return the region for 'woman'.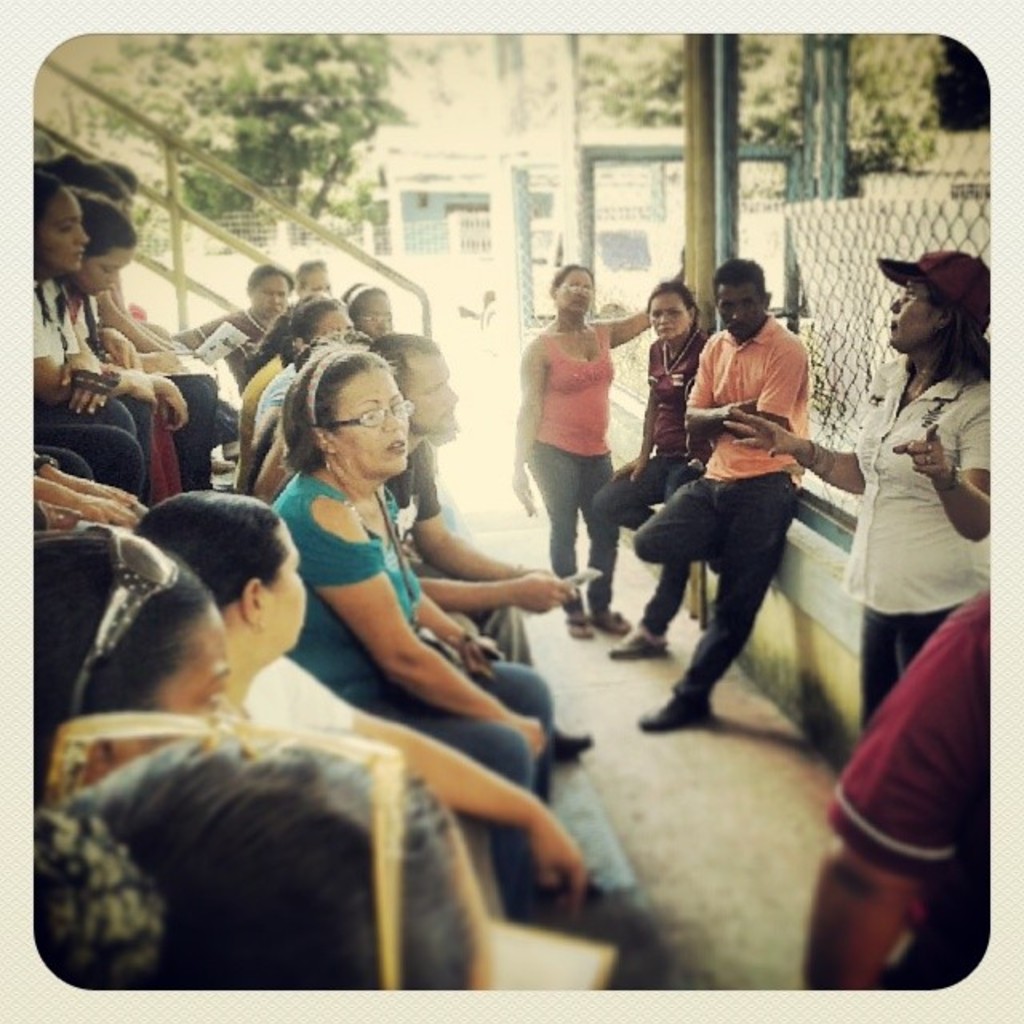
bbox=[24, 522, 245, 816].
